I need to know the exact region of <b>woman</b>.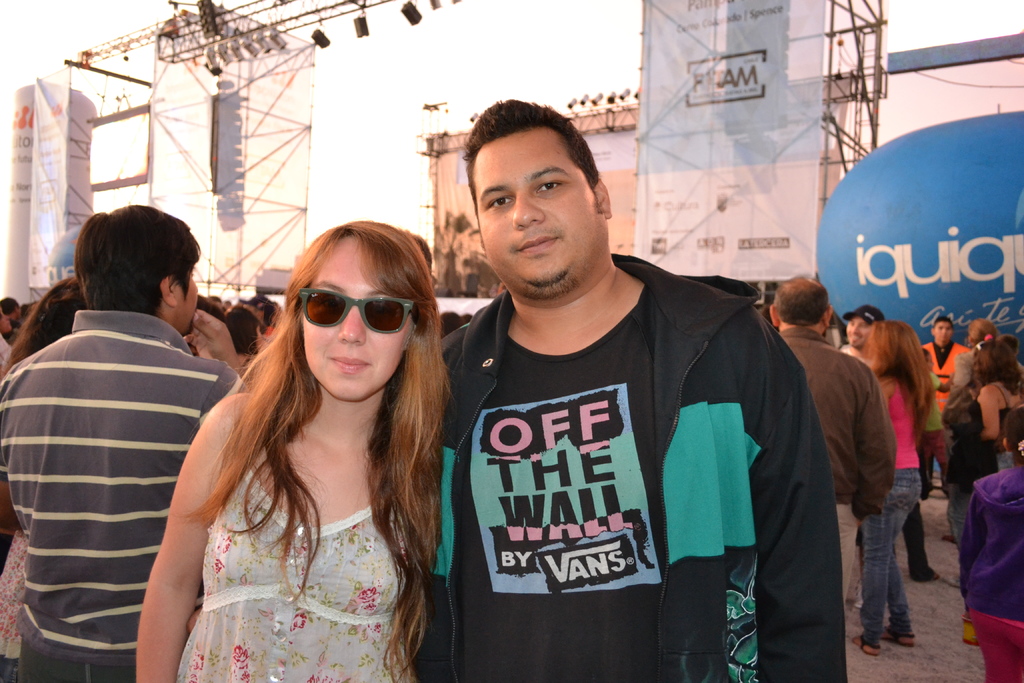
Region: left=0, top=265, right=101, bottom=681.
